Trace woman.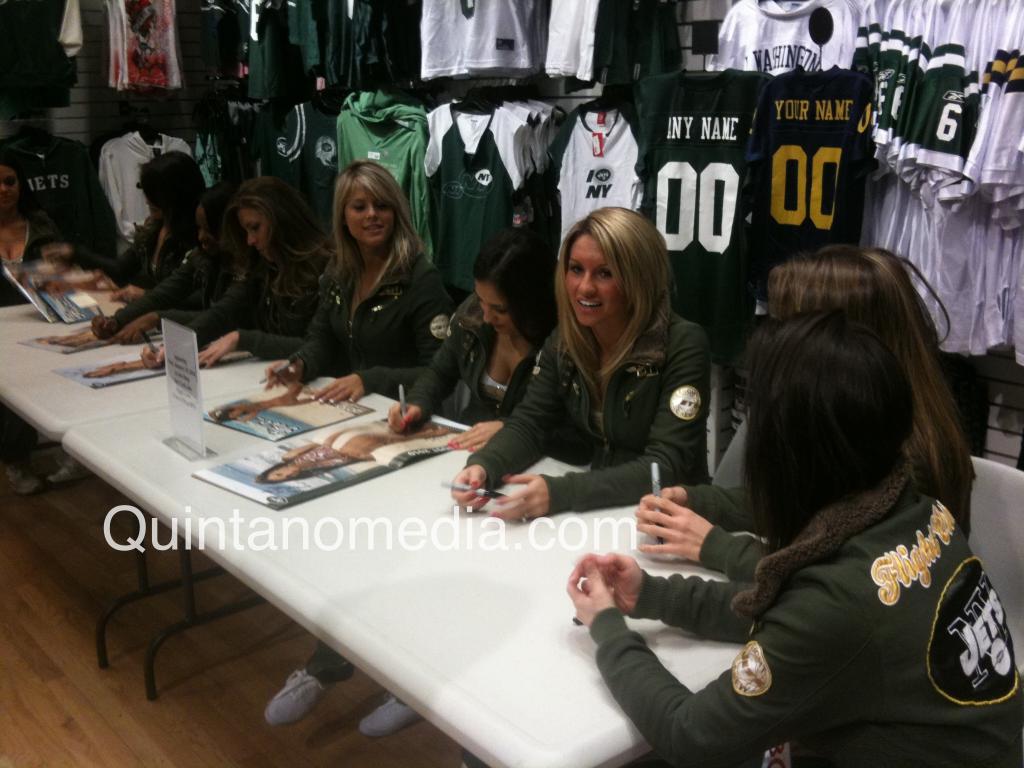
Traced to <bbox>84, 178, 250, 351</bbox>.
